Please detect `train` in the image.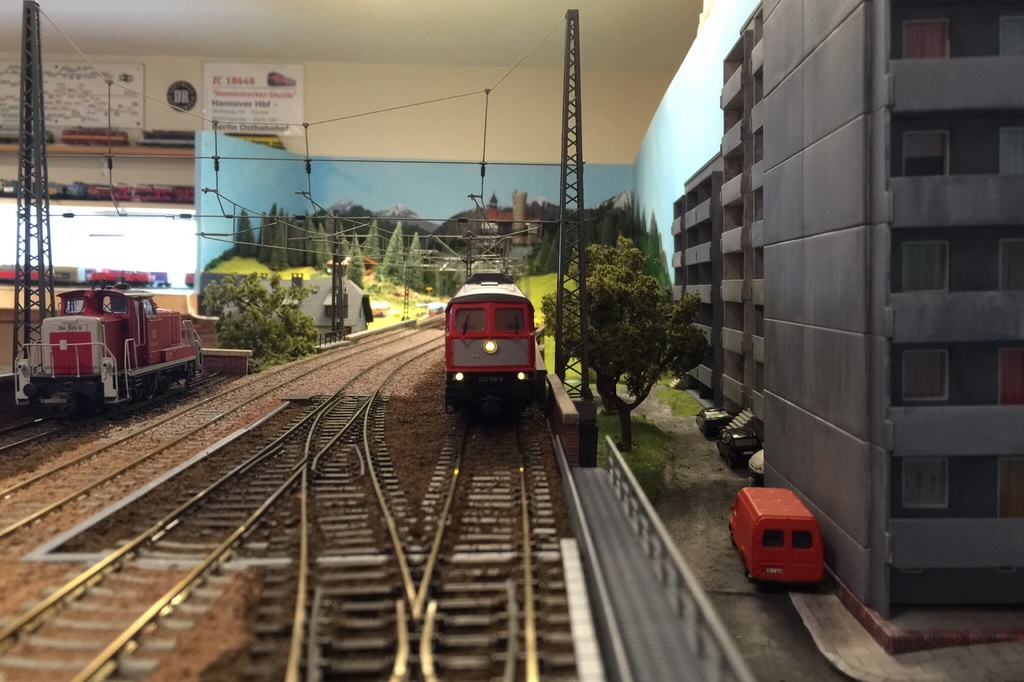
377/261/538/419.
